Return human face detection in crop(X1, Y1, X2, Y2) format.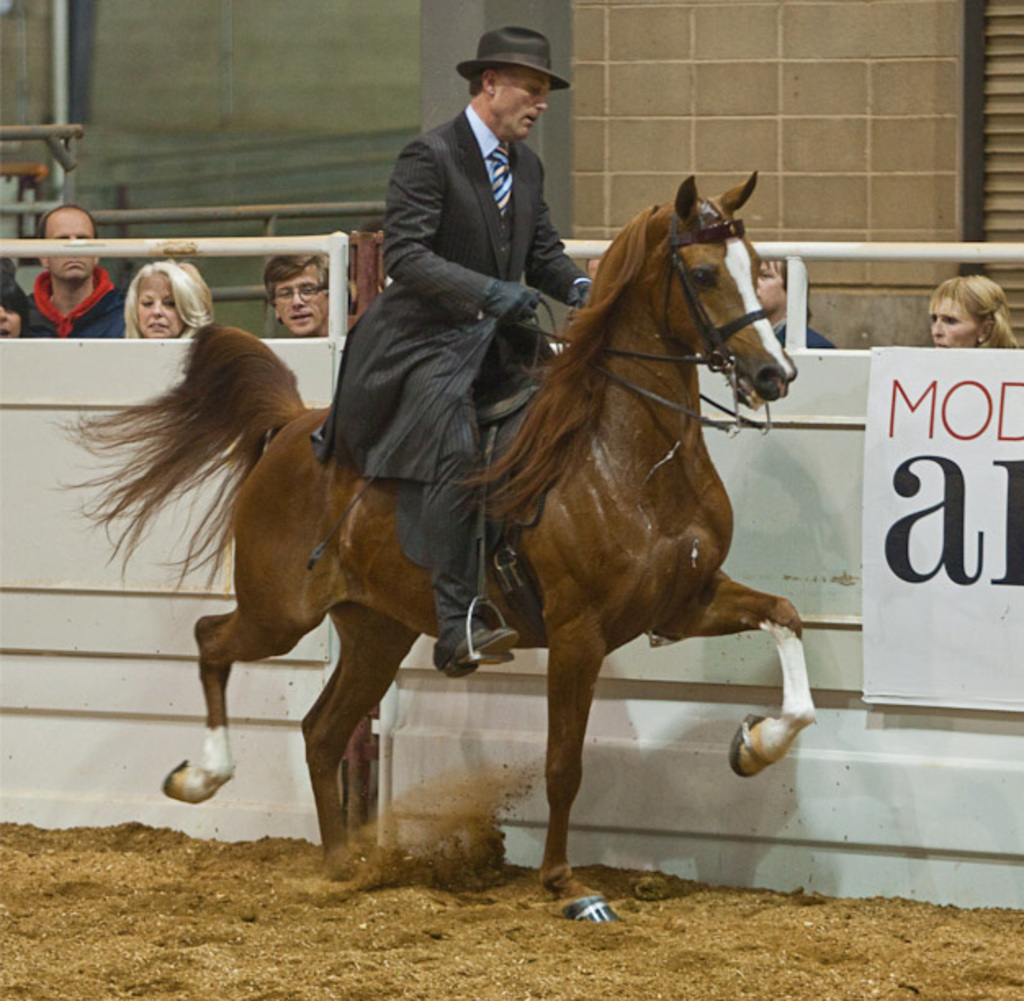
crop(494, 74, 548, 137).
